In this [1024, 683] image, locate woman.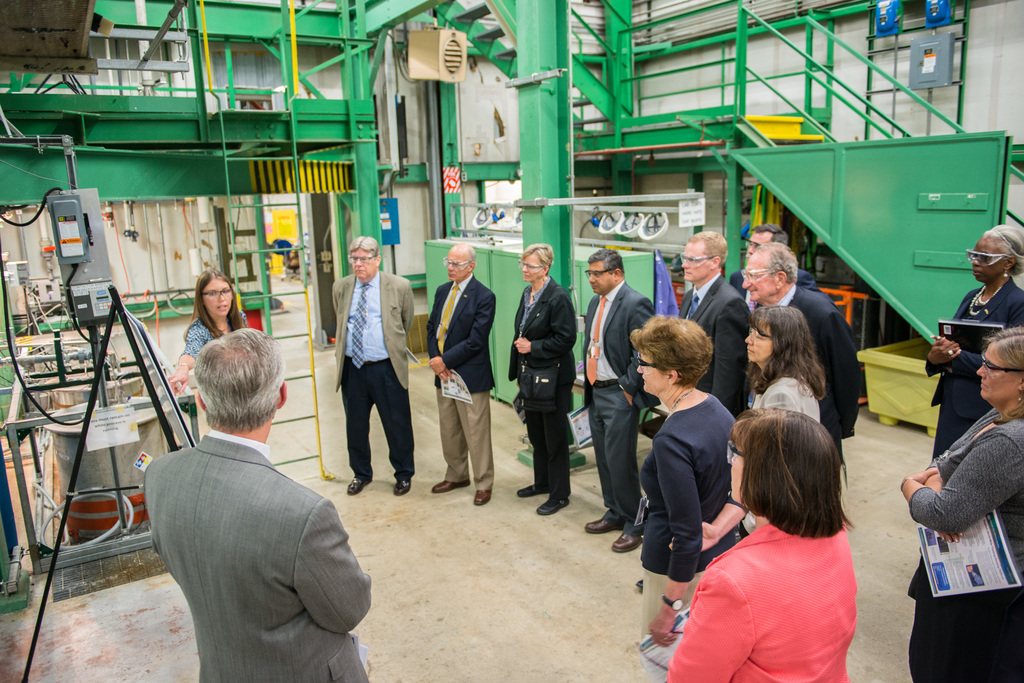
Bounding box: (x1=743, y1=301, x2=824, y2=538).
